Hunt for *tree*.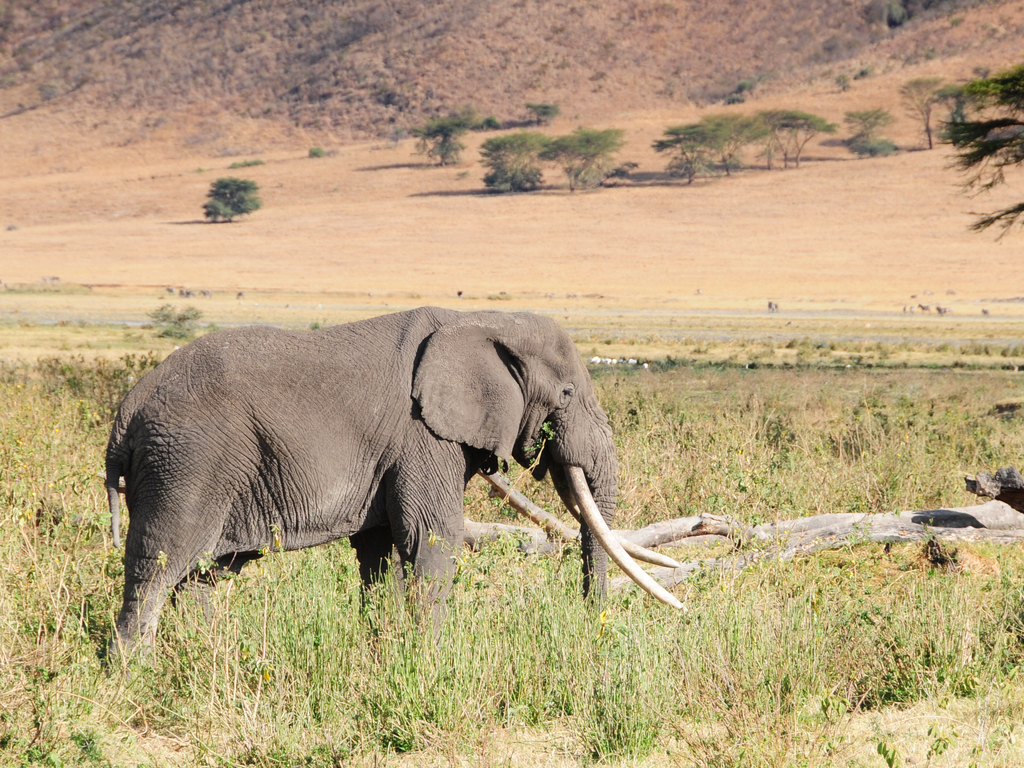
Hunted down at l=543, t=125, r=627, b=192.
